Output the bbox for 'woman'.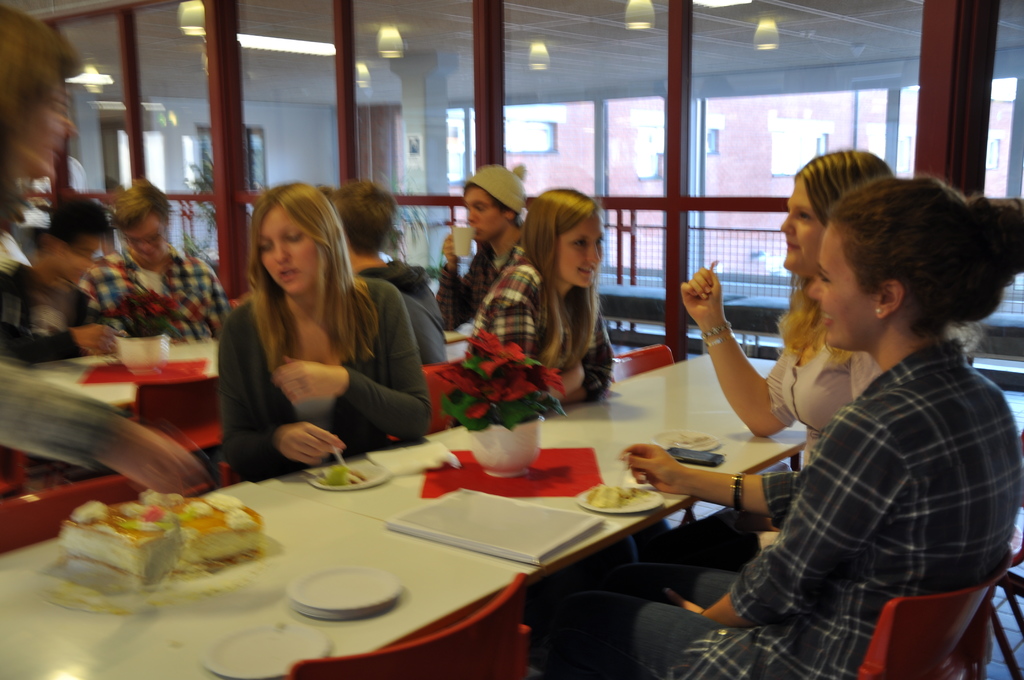
655, 146, 893, 545.
